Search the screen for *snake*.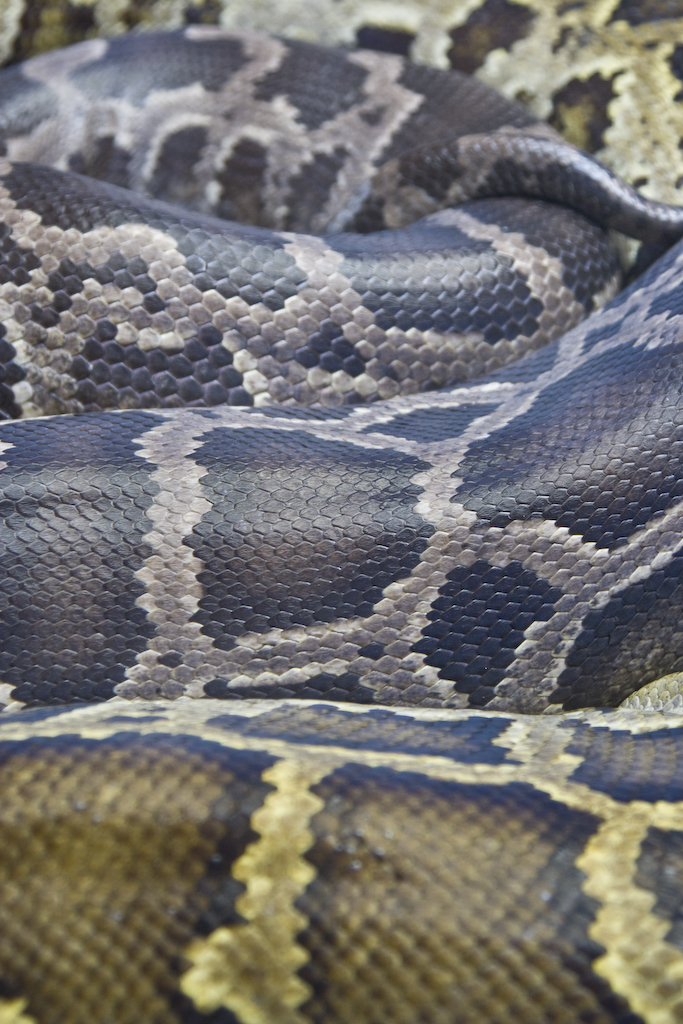
Found at locate(3, 18, 681, 441).
